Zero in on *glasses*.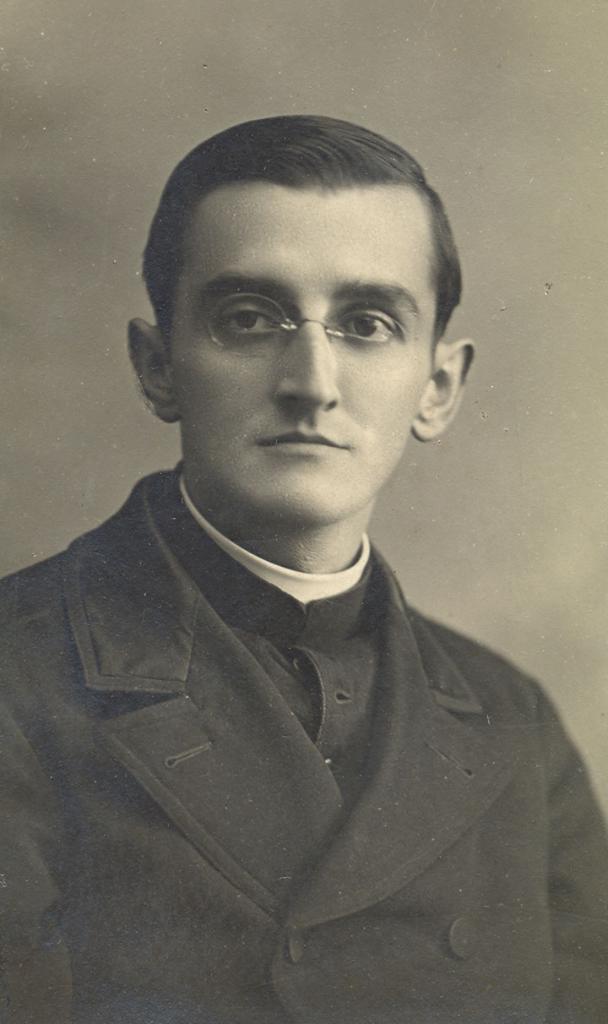
Zeroed in: [left=167, top=238, right=453, bottom=351].
